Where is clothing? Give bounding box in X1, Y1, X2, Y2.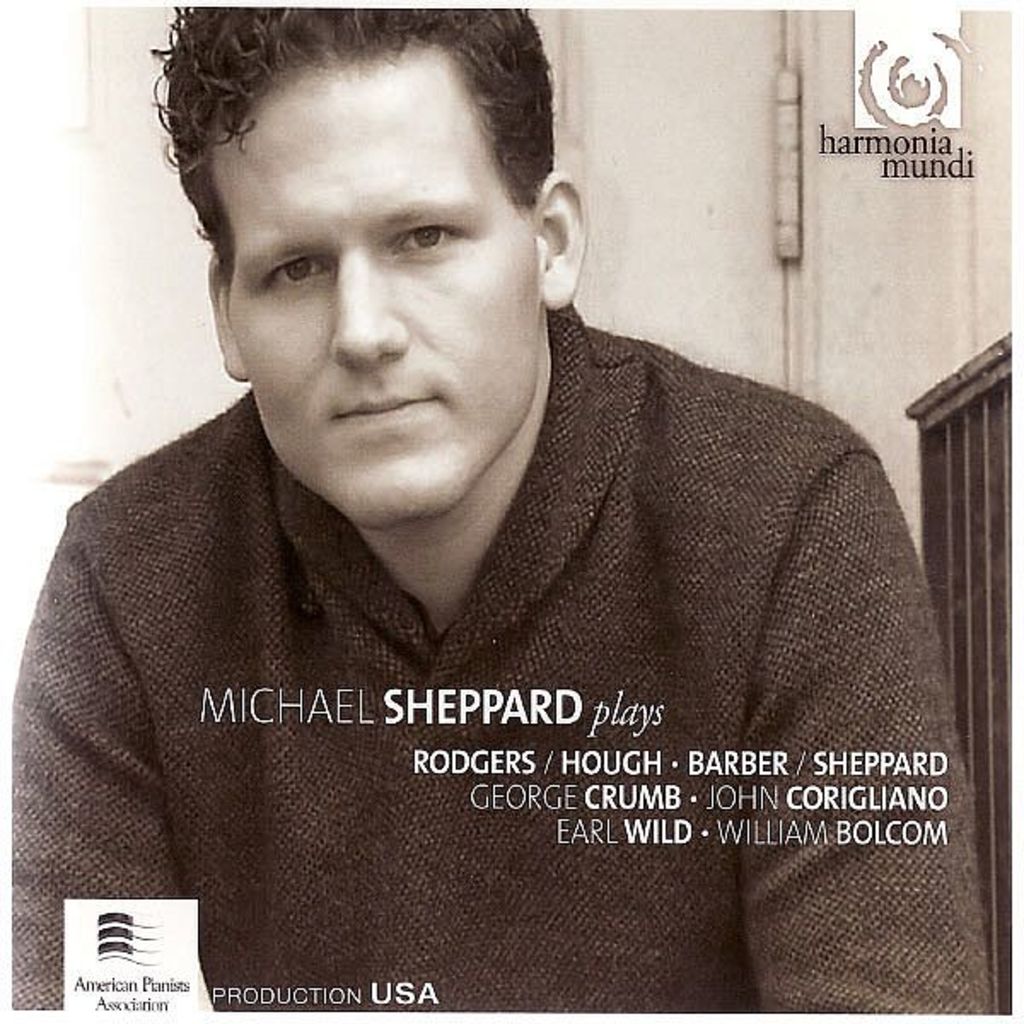
38, 253, 978, 1010.
